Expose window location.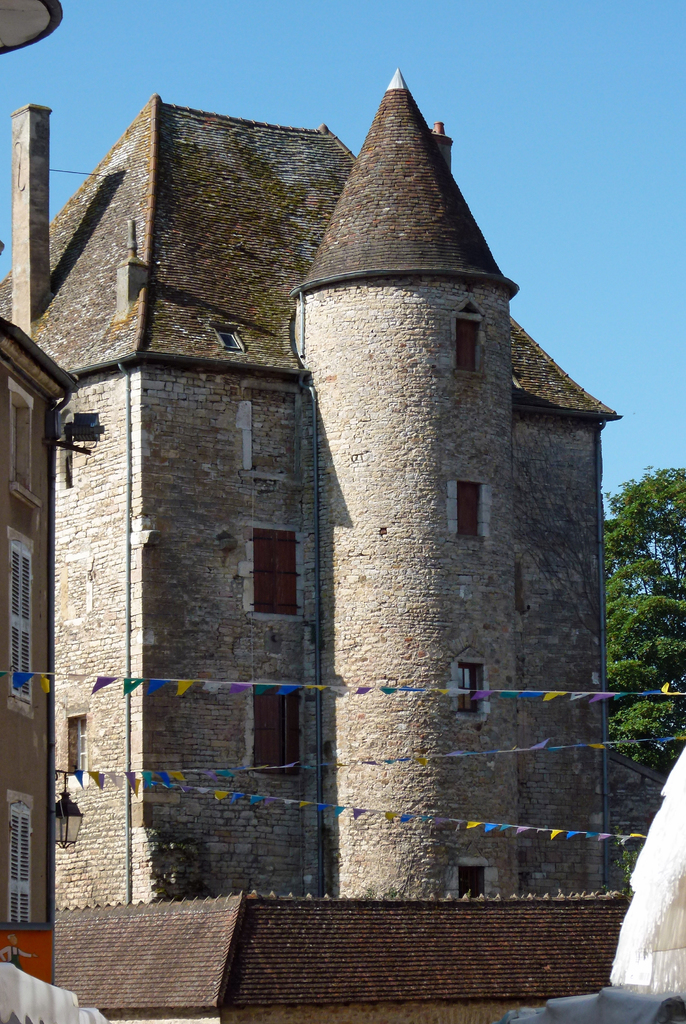
Exposed at bbox=(455, 307, 494, 387).
